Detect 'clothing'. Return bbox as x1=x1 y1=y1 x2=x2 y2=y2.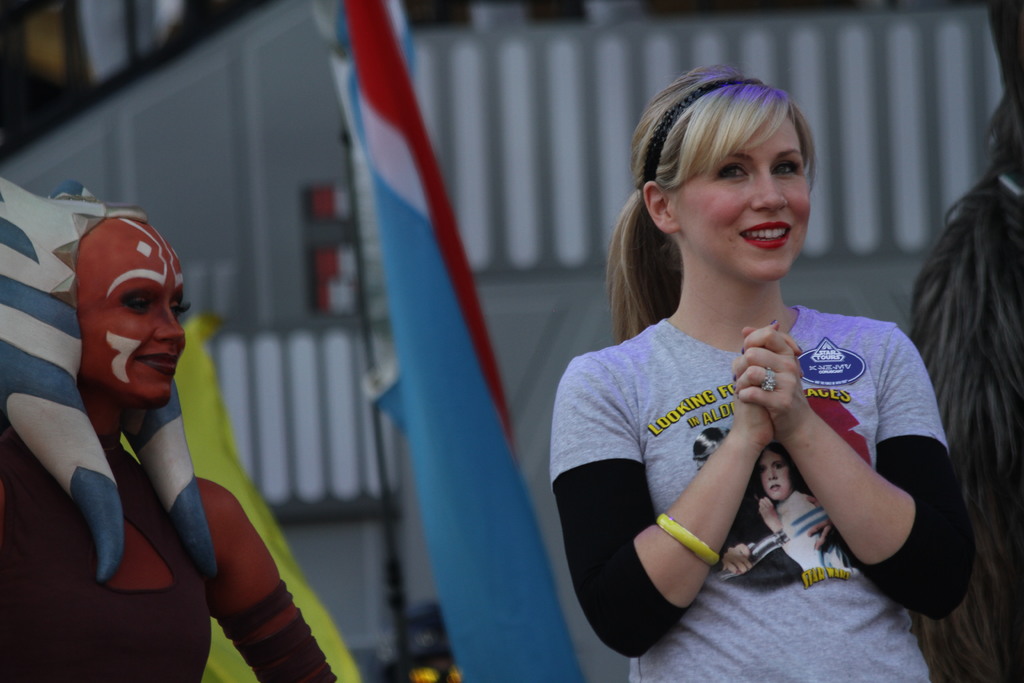
x1=933 y1=168 x2=1023 y2=682.
